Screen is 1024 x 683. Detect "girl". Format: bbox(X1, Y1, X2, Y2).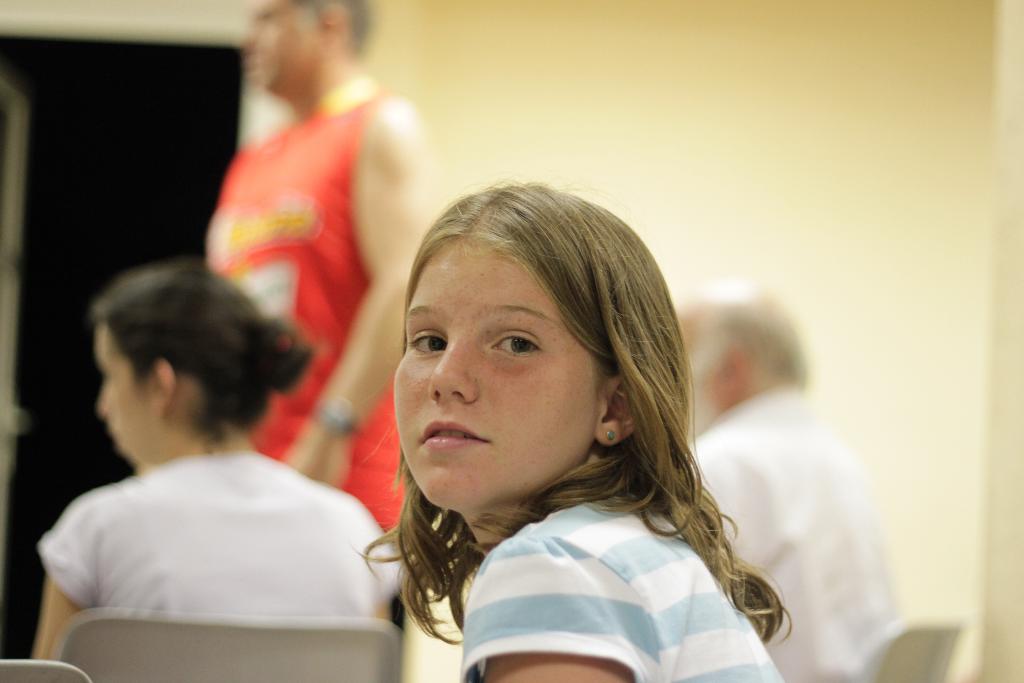
bbox(32, 260, 406, 659).
